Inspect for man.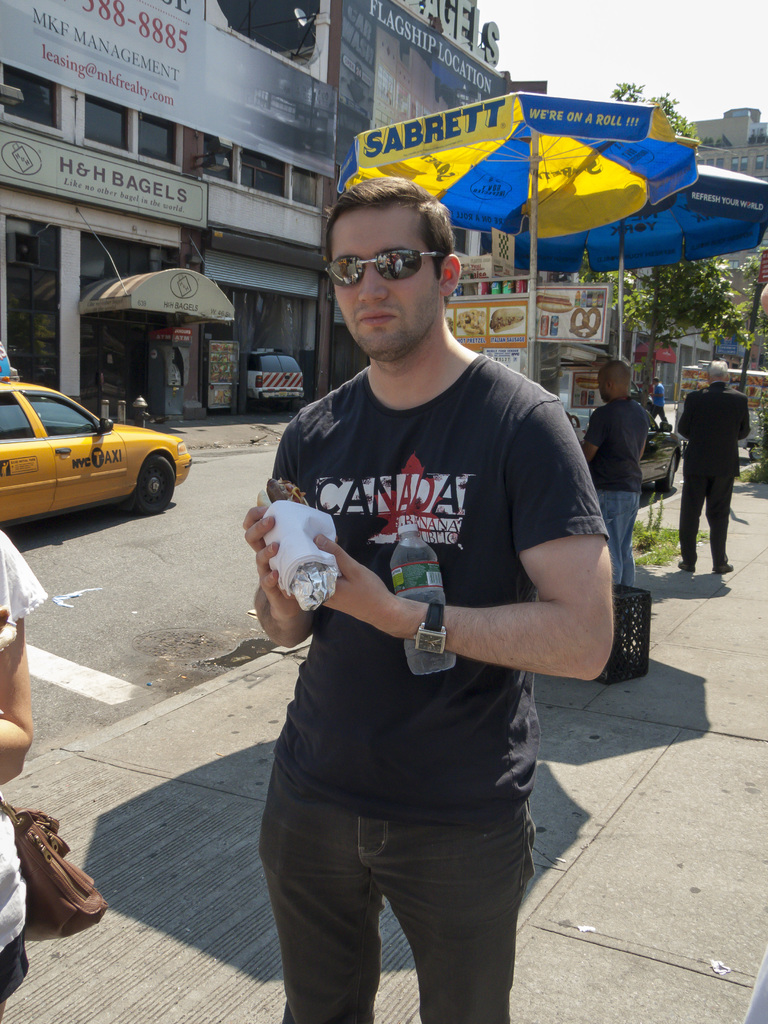
Inspection: <bbox>639, 377, 678, 424</bbox>.
